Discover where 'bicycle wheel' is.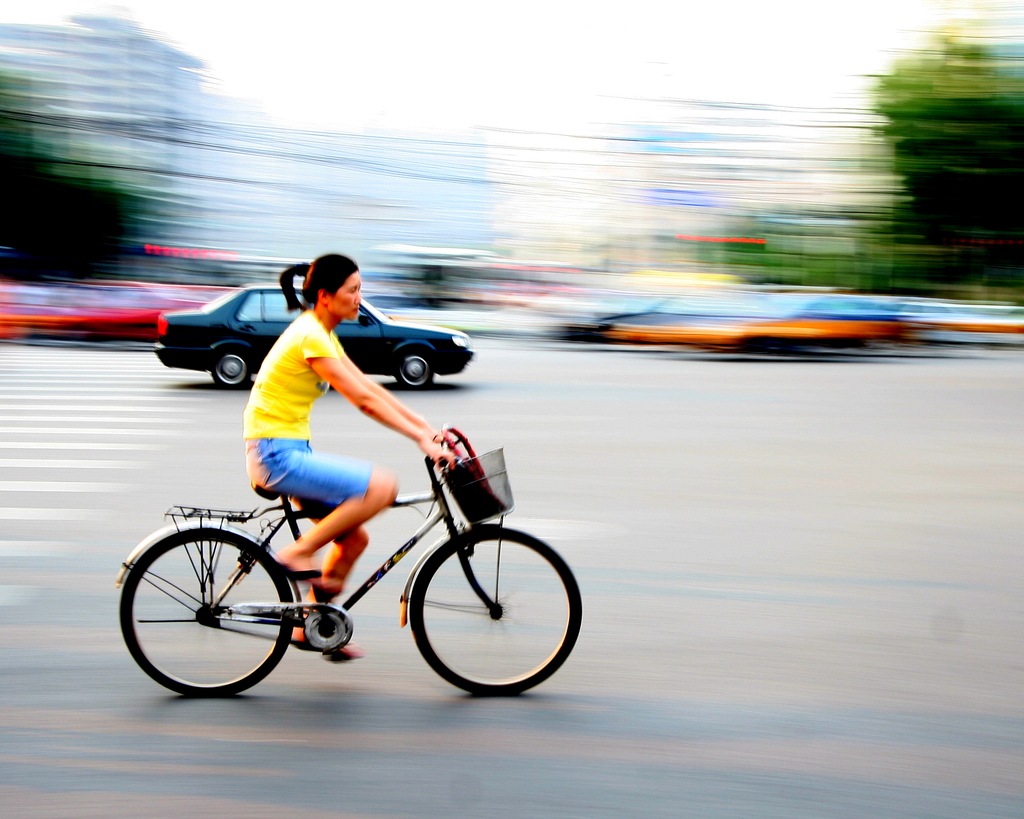
Discovered at x1=414, y1=528, x2=582, y2=700.
